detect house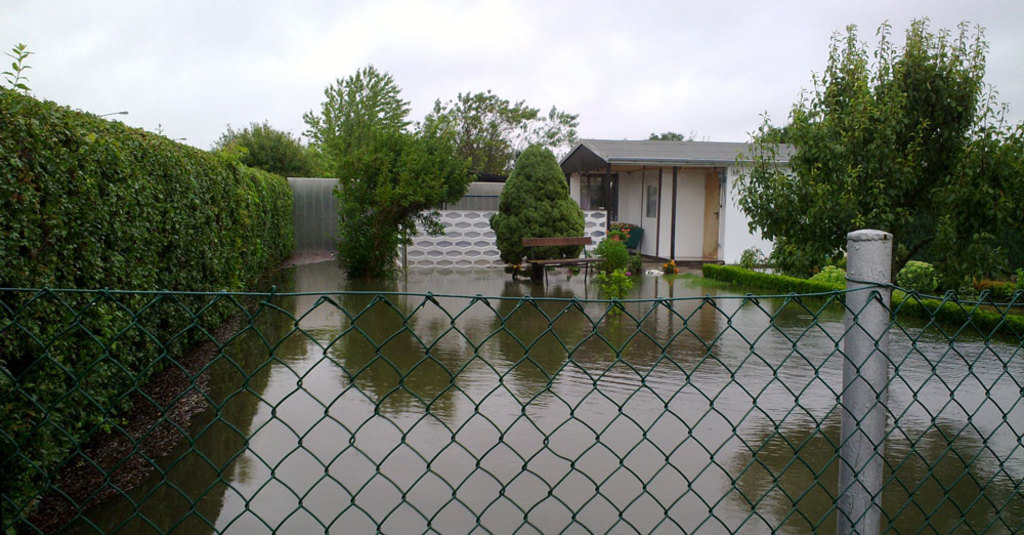
l=559, t=134, r=800, b=269
